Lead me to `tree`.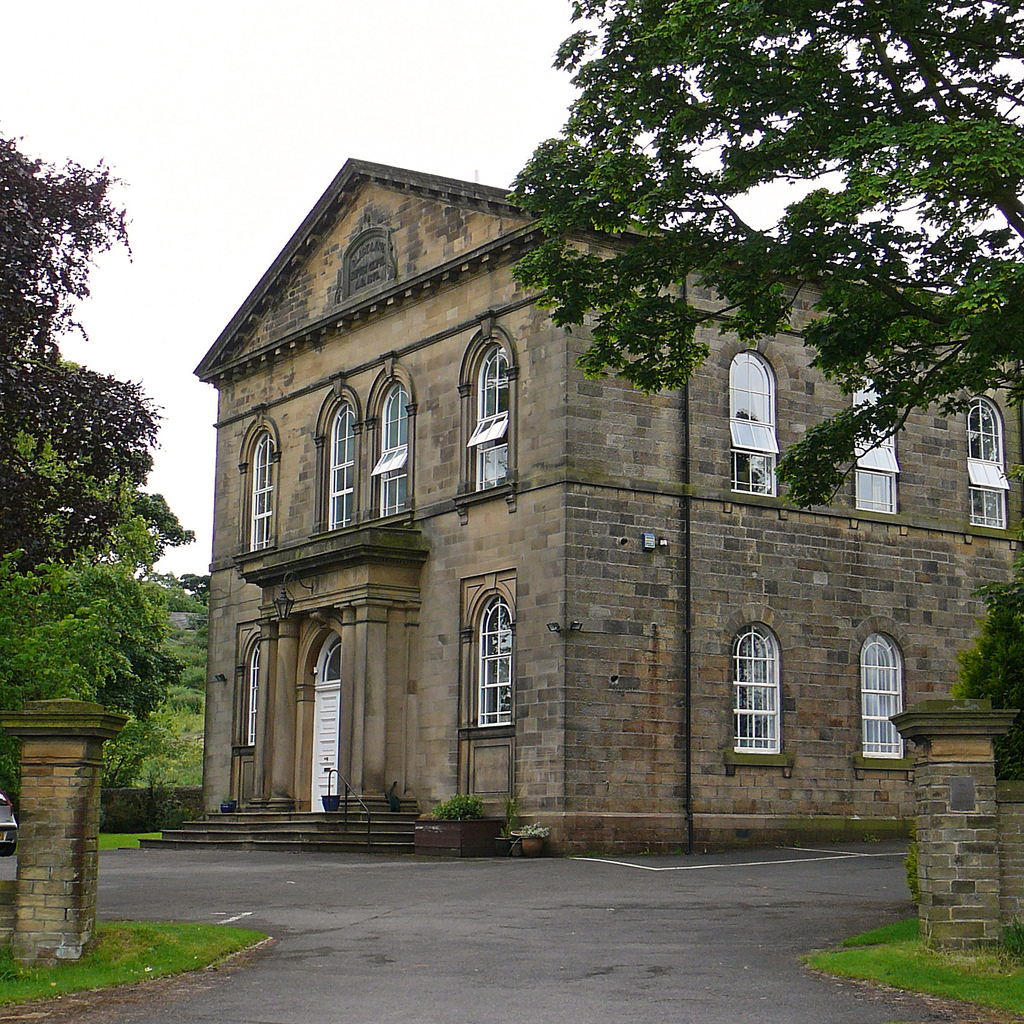
Lead to (103,484,192,572).
